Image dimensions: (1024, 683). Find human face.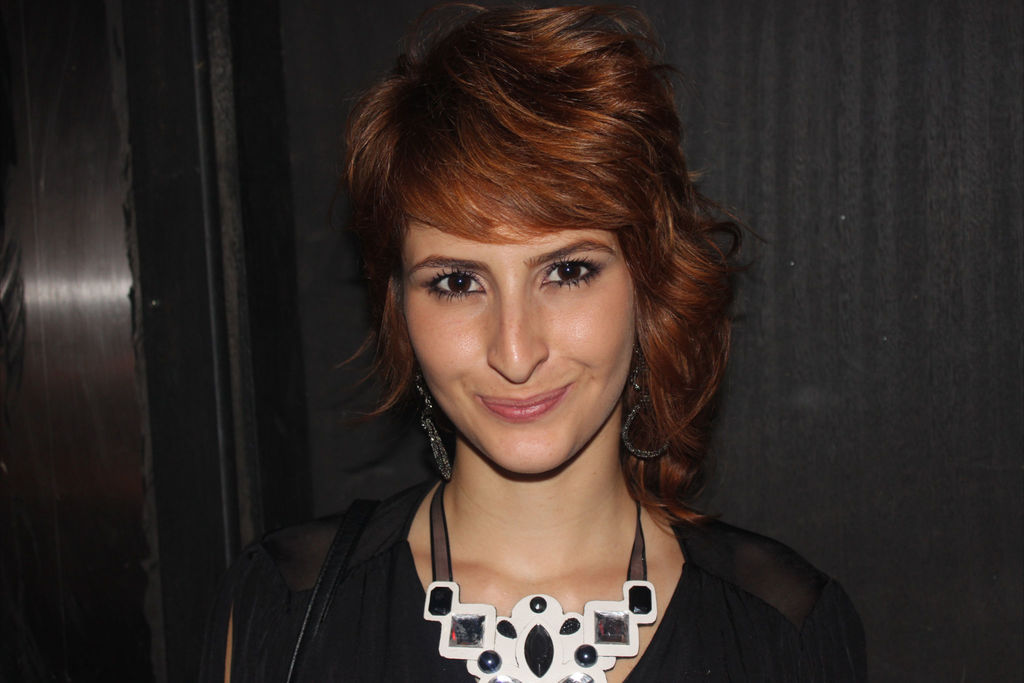
{"left": 403, "top": 215, "right": 635, "bottom": 474}.
